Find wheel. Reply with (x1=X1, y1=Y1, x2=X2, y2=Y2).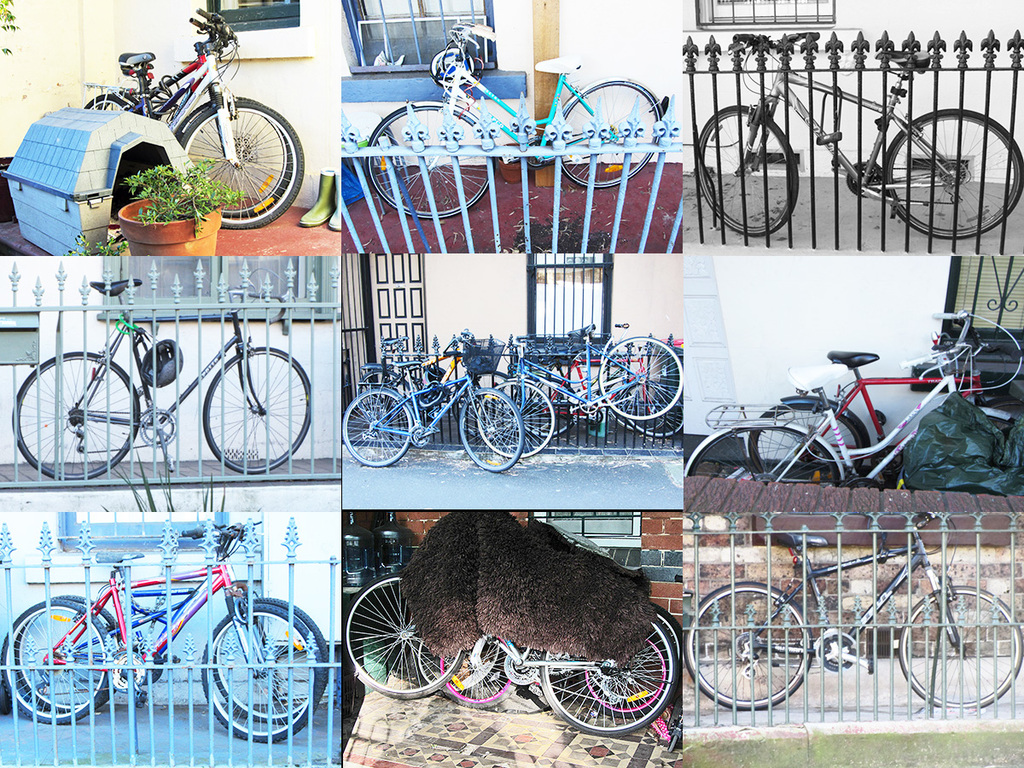
(x1=592, y1=333, x2=686, y2=420).
